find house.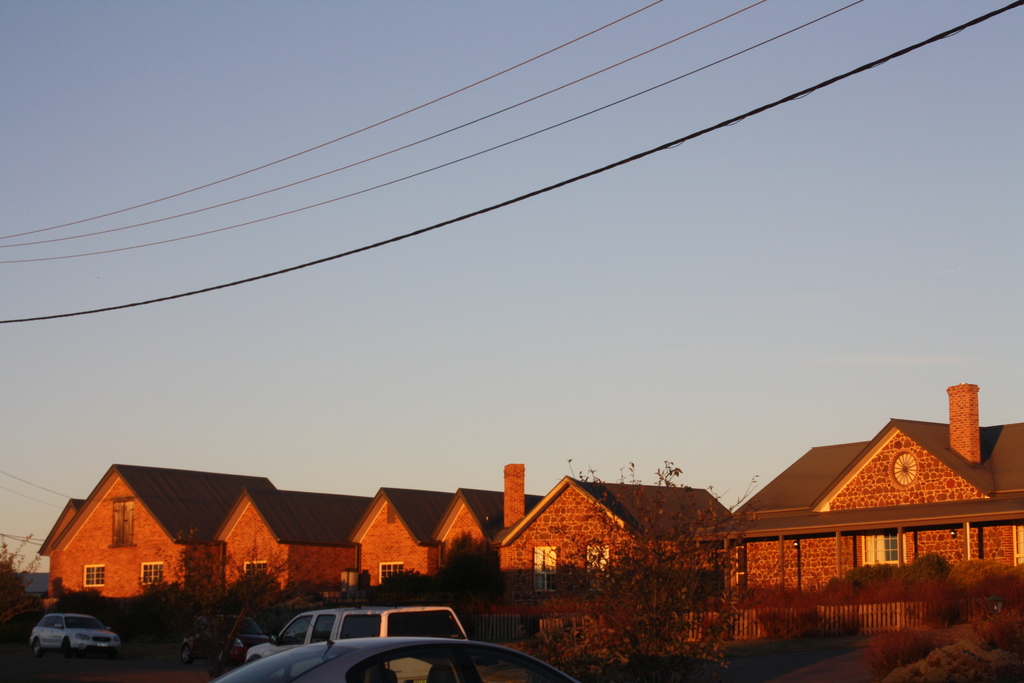
left=430, top=482, right=543, bottom=568.
